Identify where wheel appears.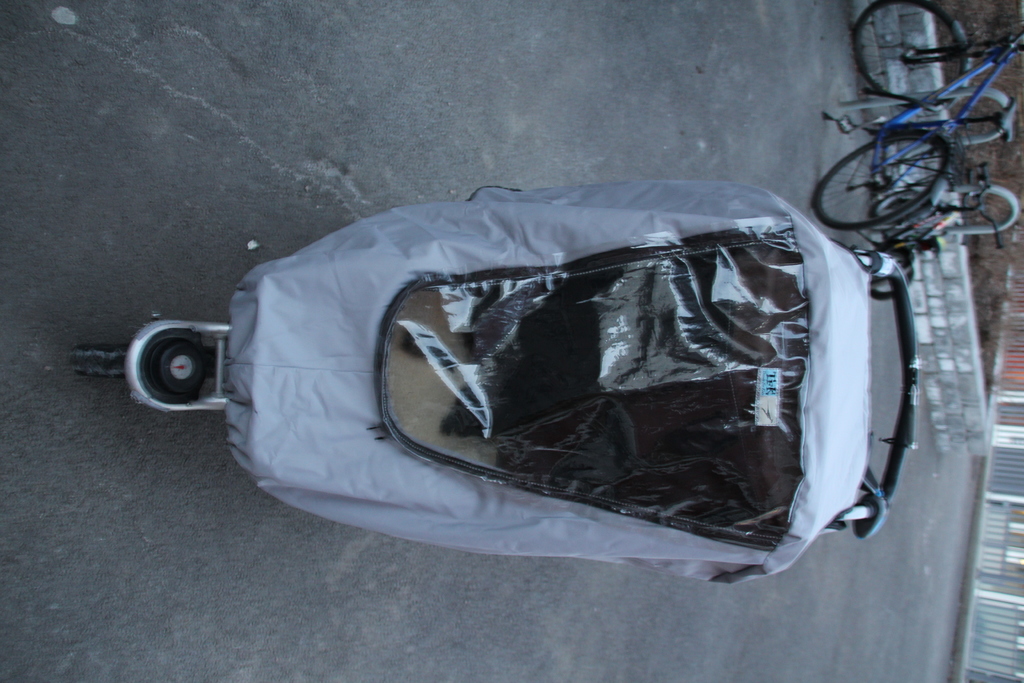
Appears at [x1=930, y1=185, x2=1023, y2=237].
